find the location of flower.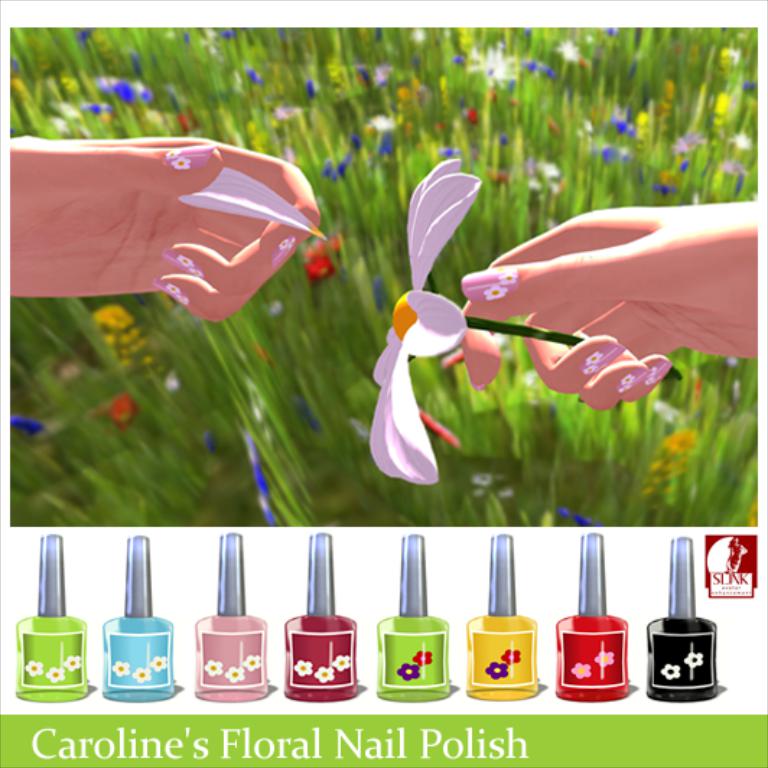
Location: region(299, 657, 310, 680).
